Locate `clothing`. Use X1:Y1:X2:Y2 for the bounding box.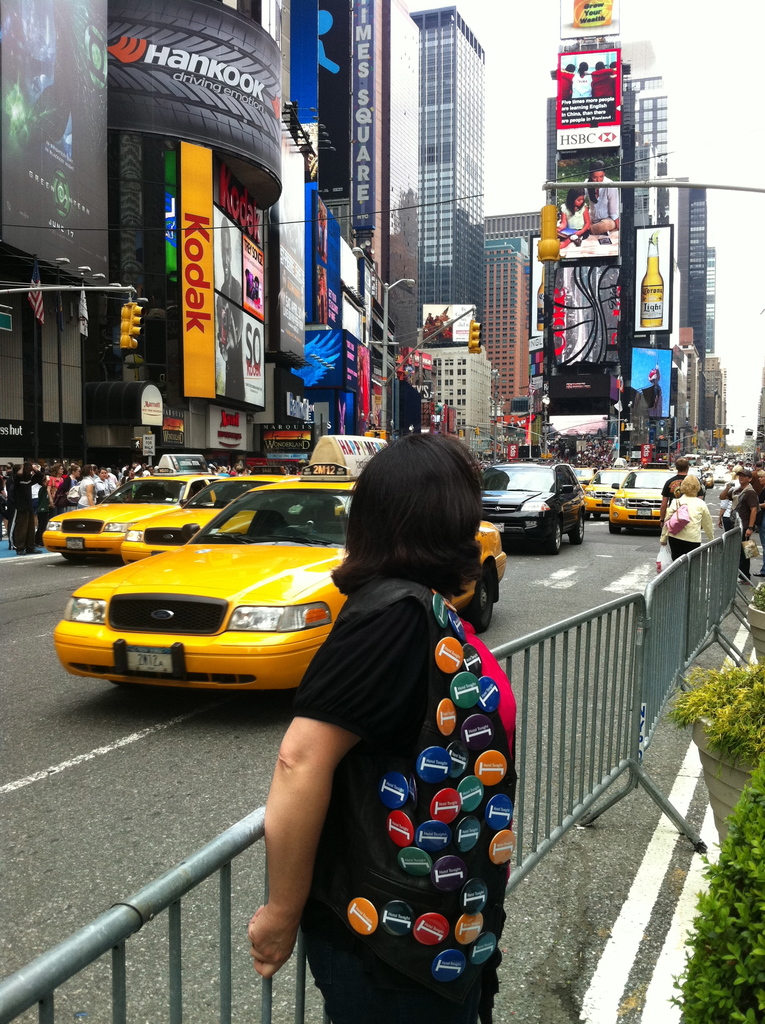
95:484:109:502.
